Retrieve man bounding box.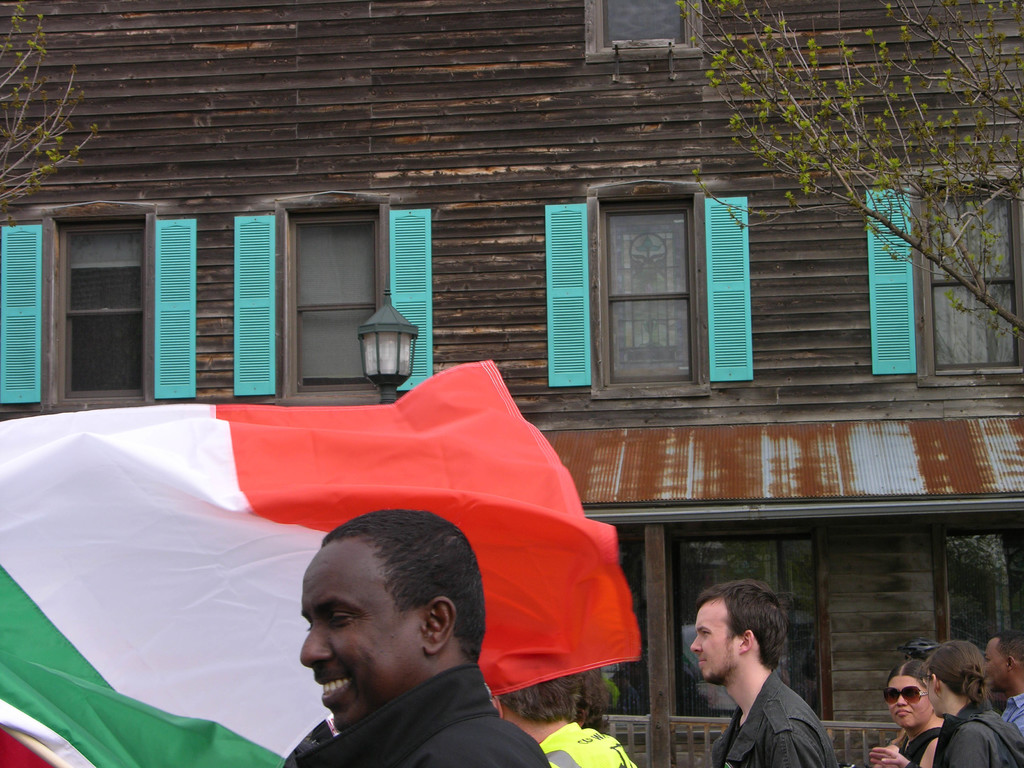
Bounding box: x1=983, y1=632, x2=1023, y2=740.
